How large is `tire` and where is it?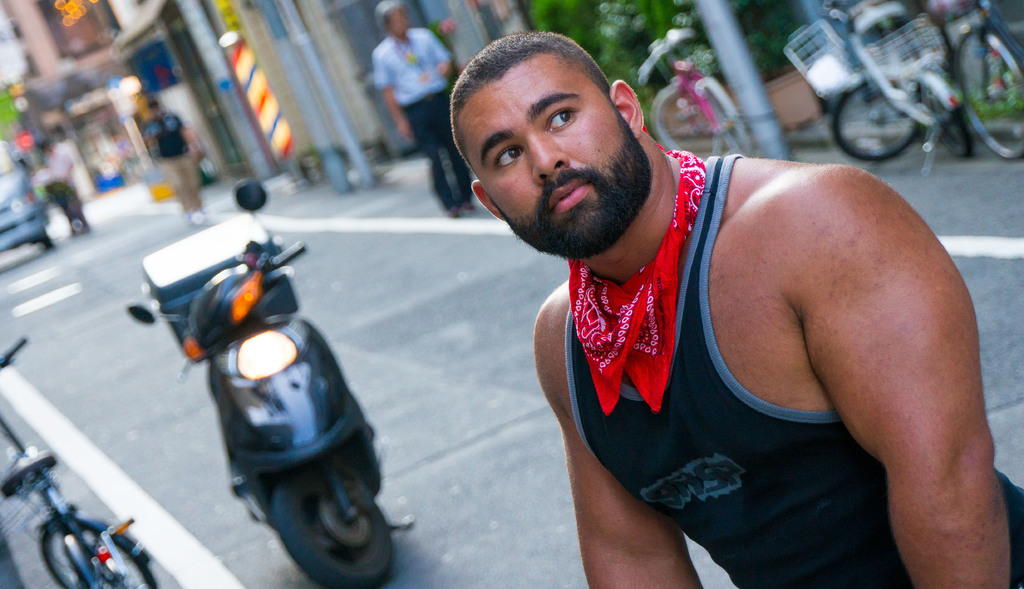
Bounding box: box=[928, 74, 979, 159].
